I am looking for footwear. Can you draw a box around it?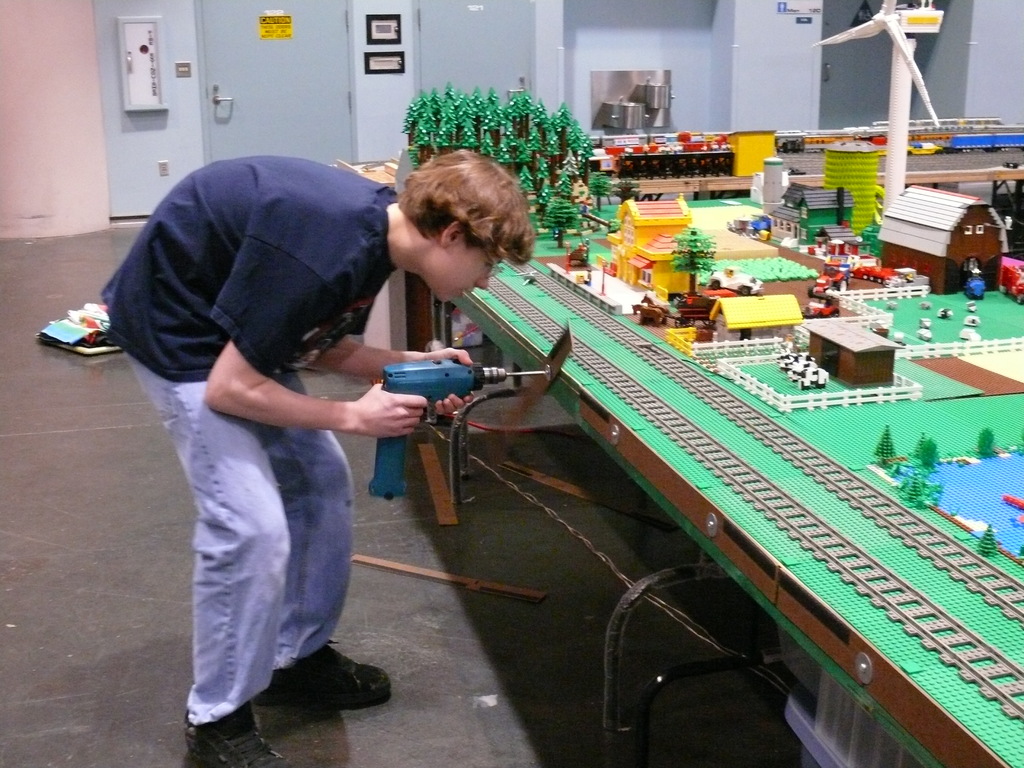
Sure, the bounding box is 179, 704, 292, 767.
